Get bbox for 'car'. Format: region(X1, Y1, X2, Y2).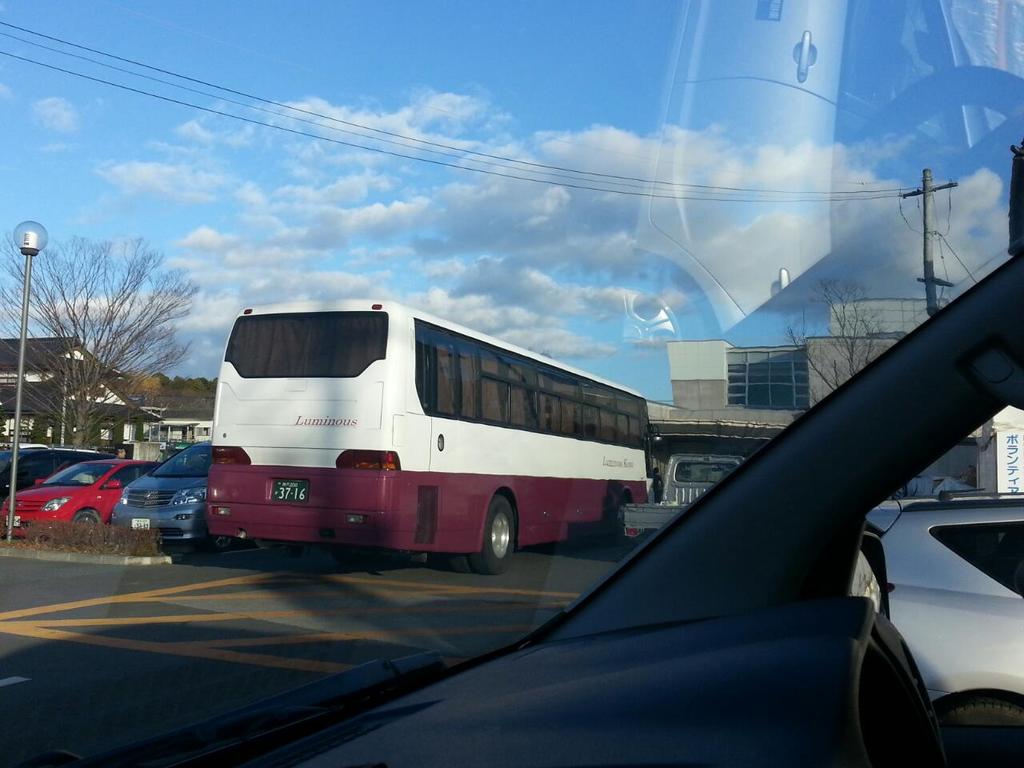
region(0, 444, 94, 498).
